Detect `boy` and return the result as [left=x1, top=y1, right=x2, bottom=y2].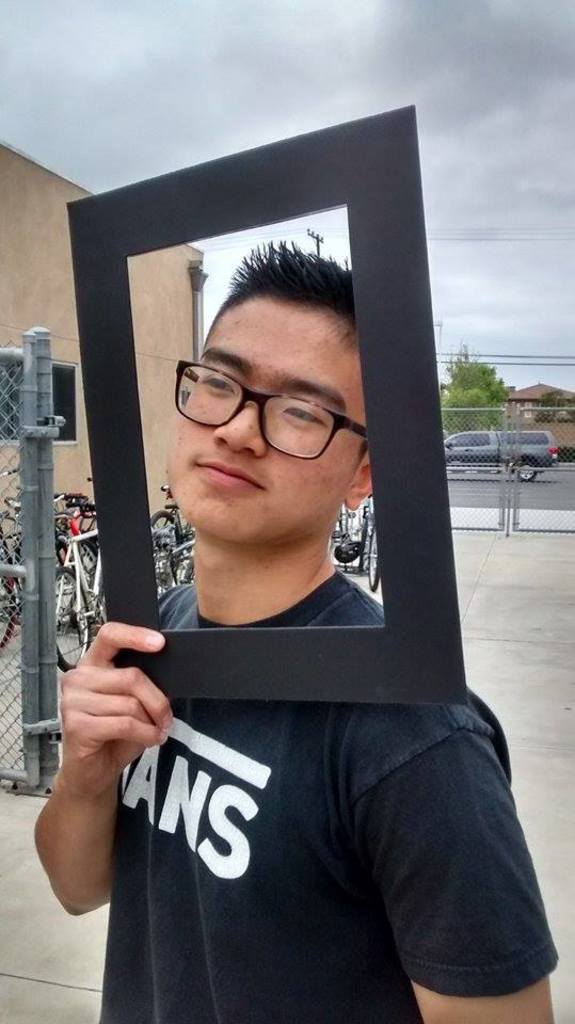
[left=32, top=241, right=558, bottom=1023].
